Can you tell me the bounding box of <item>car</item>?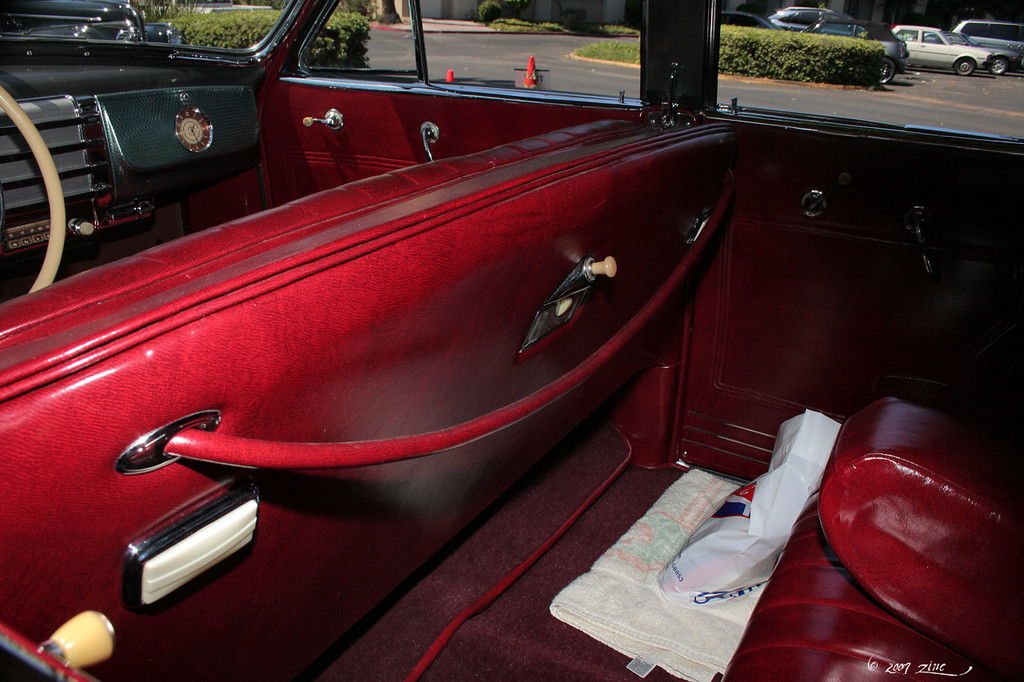
rect(906, 31, 1023, 76).
